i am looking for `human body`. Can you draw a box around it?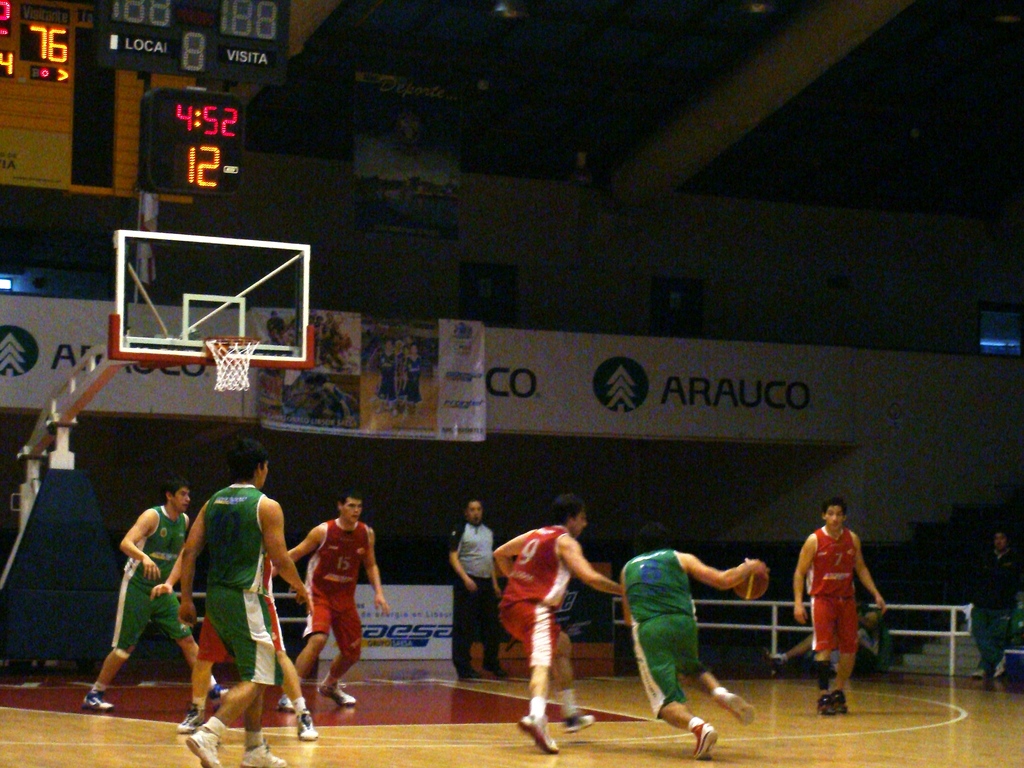
Sure, the bounding box is [left=622, top=550, right=772, bottom=755].
